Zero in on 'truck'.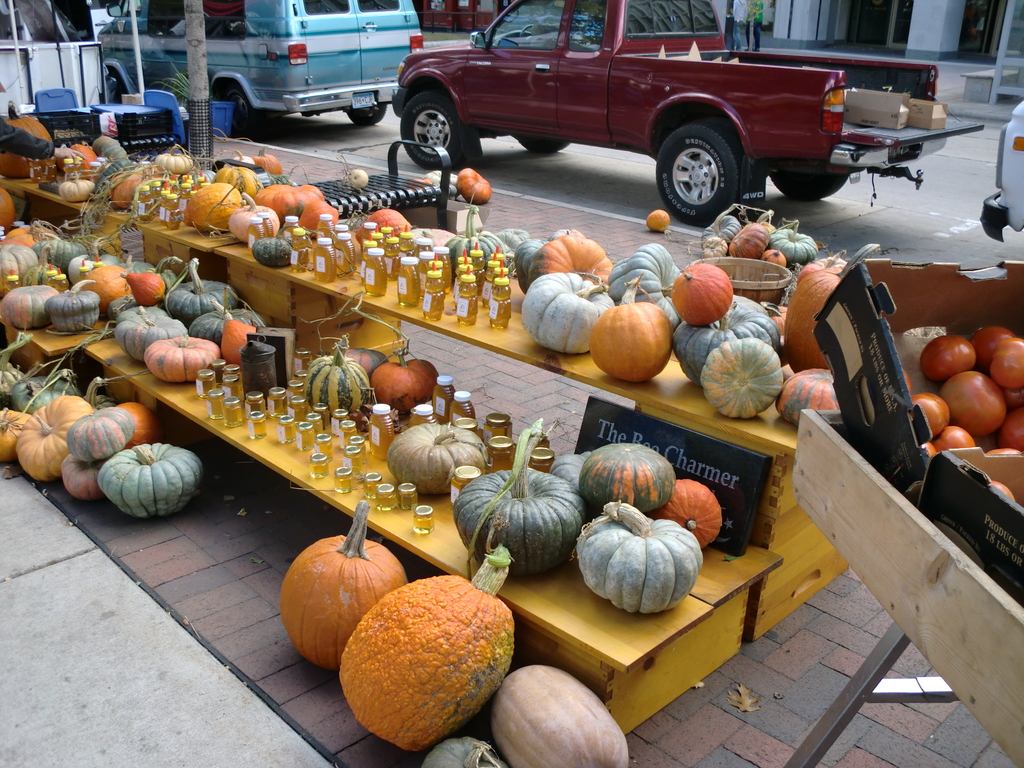
Zeroed in: {"left": 397, "top": 9, "right": 957, "bottom": 217}.
